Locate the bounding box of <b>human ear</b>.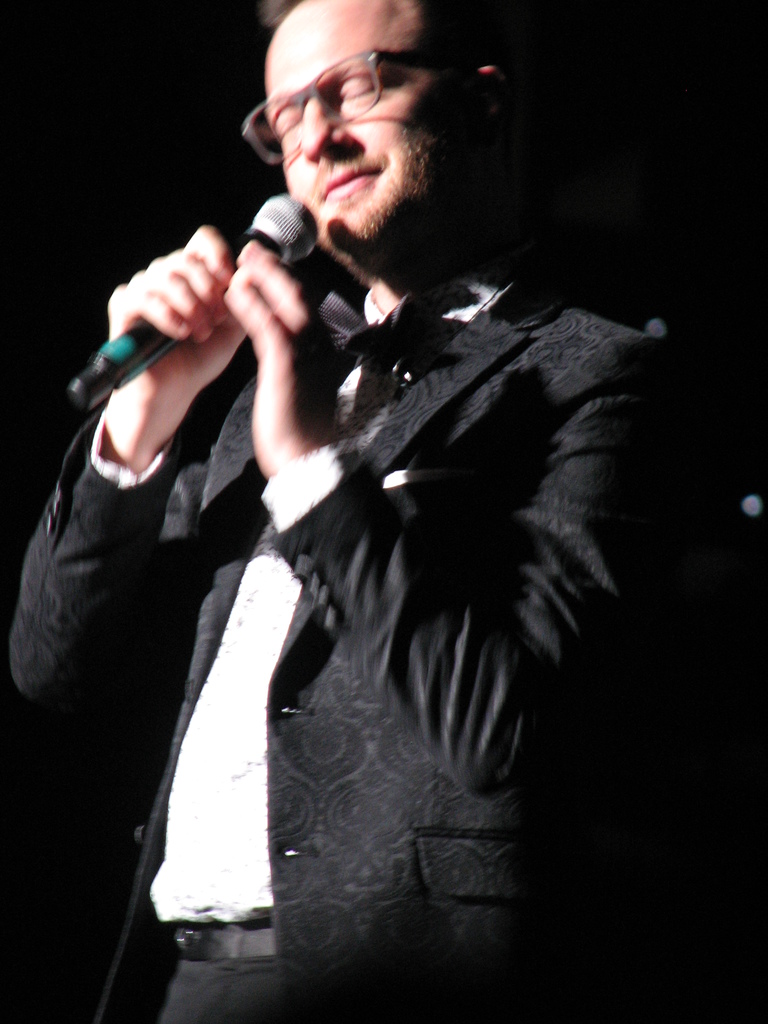
Bounding box: 468:61:508:127.
